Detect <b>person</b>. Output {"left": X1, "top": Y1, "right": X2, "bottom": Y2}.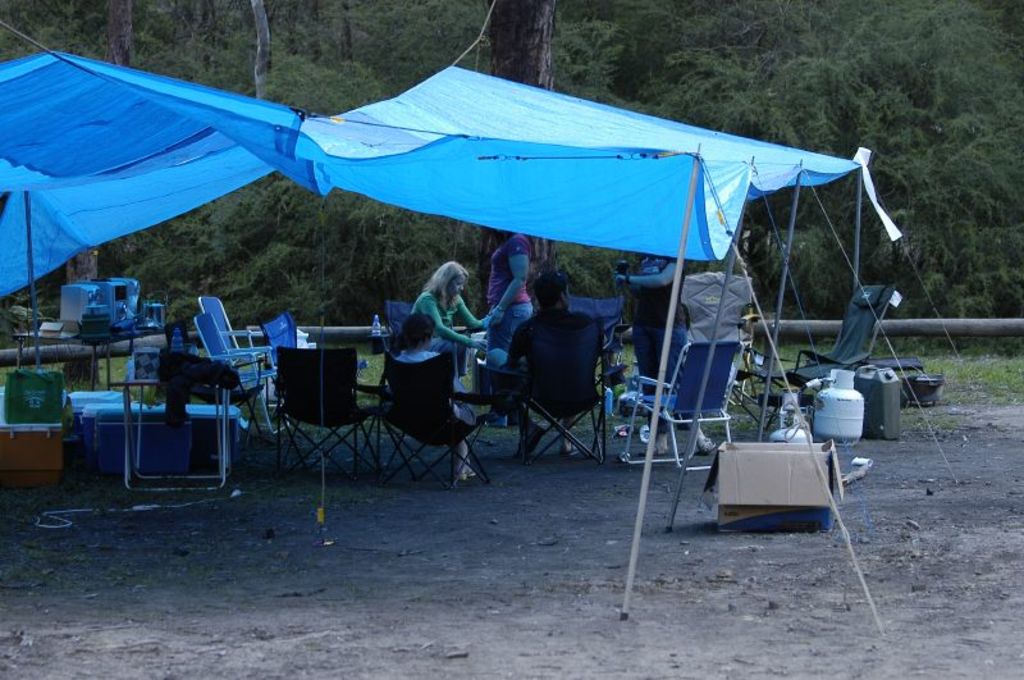
{"left": 475, "top": 232, "right": 535, "bottom": 424}.
